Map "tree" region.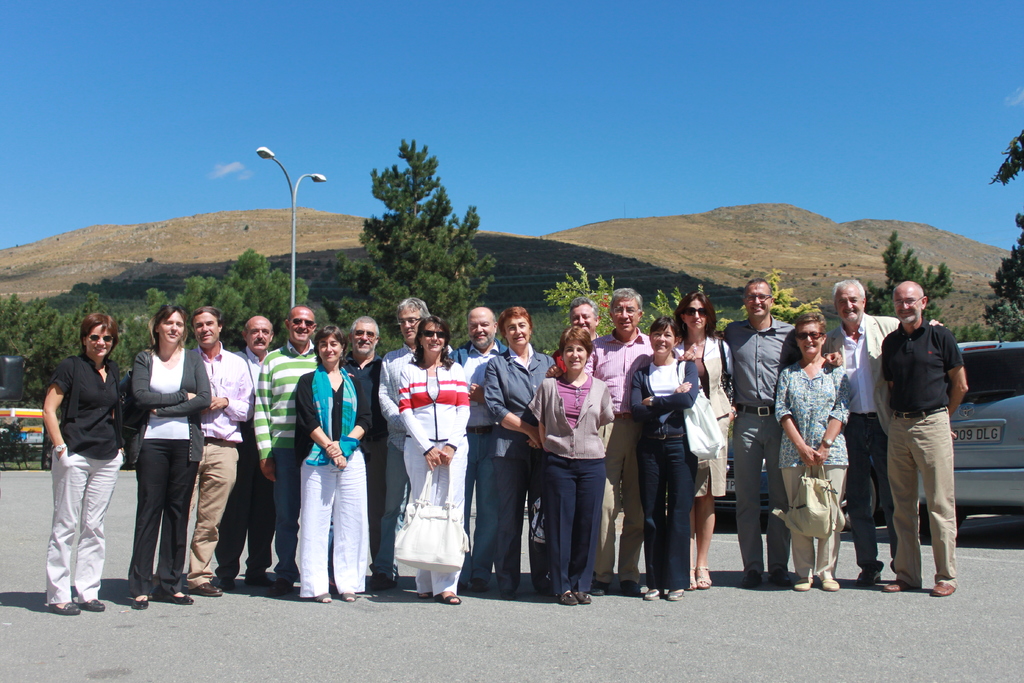
Mapped to (867,224,952,333).
